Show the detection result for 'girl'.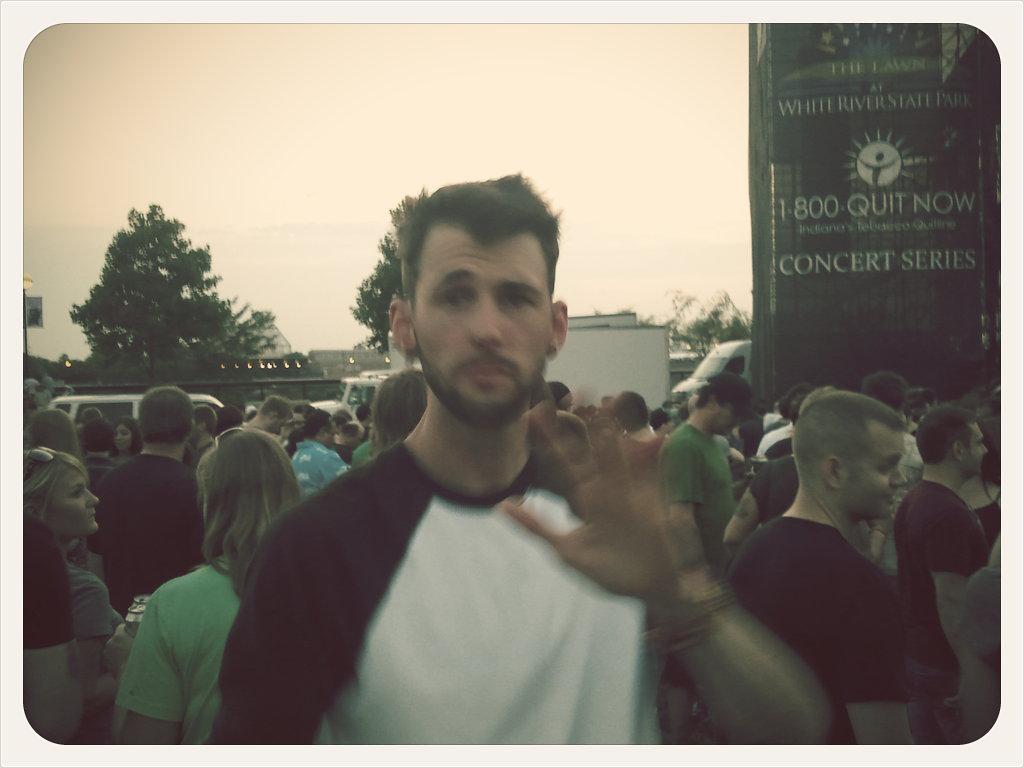
x1=109 y1=422 x2=321 y2=744.
